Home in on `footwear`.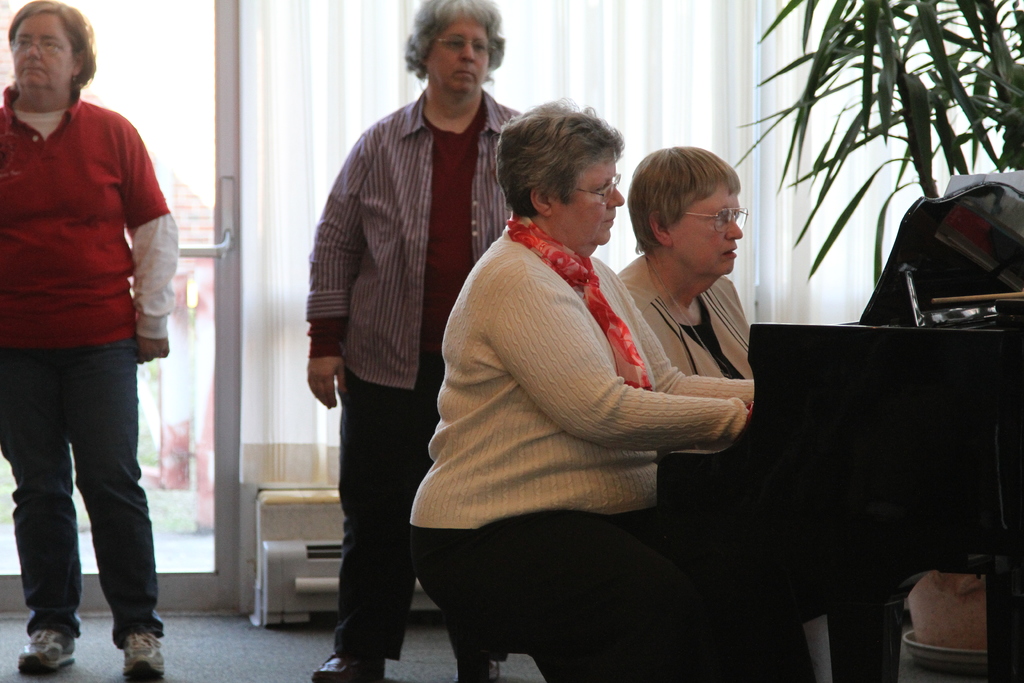
Homed in at x1=118 y1=630 x2=167 y2=682.
